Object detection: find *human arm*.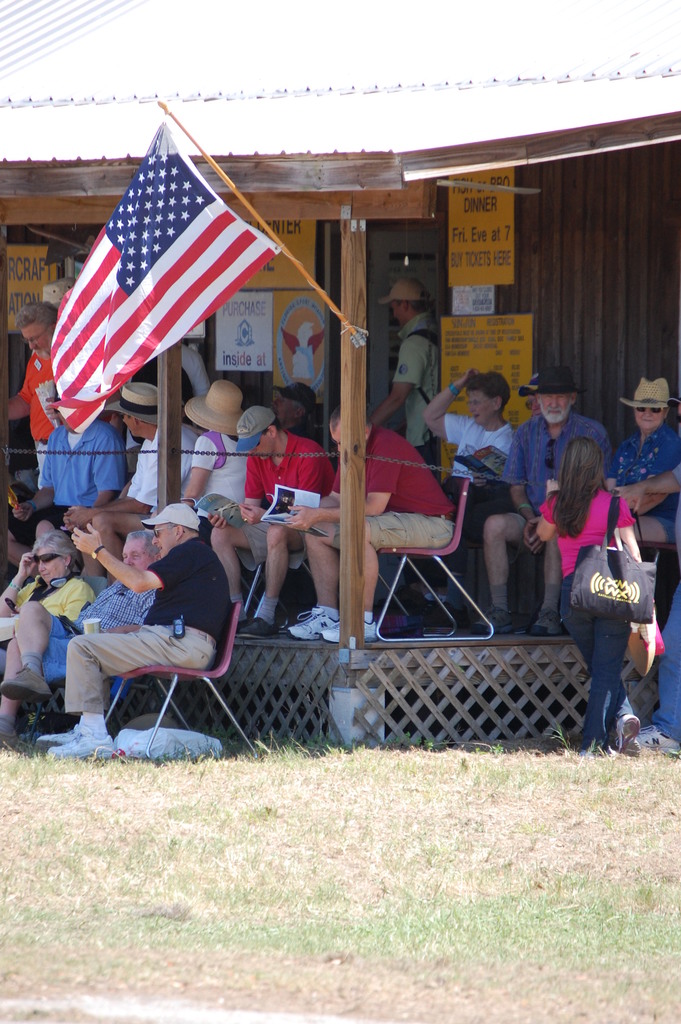
BBox(236, 497, 268, 525).
